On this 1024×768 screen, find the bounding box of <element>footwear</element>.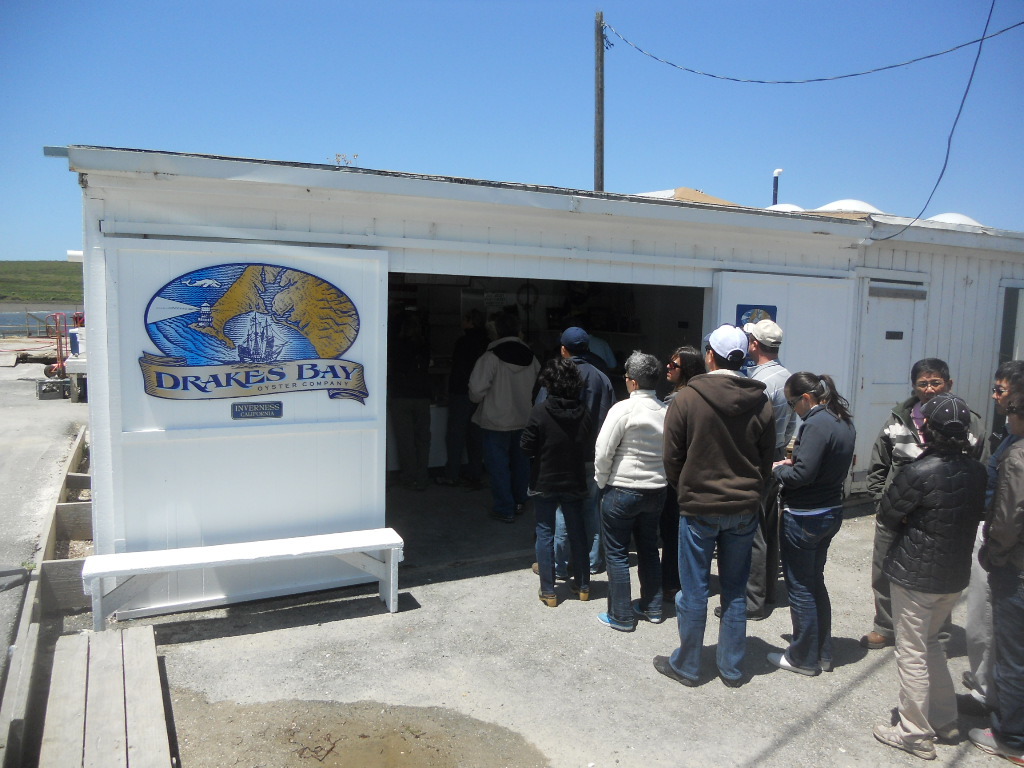
Bounding box: bbox(574, 586, 587, 602).
